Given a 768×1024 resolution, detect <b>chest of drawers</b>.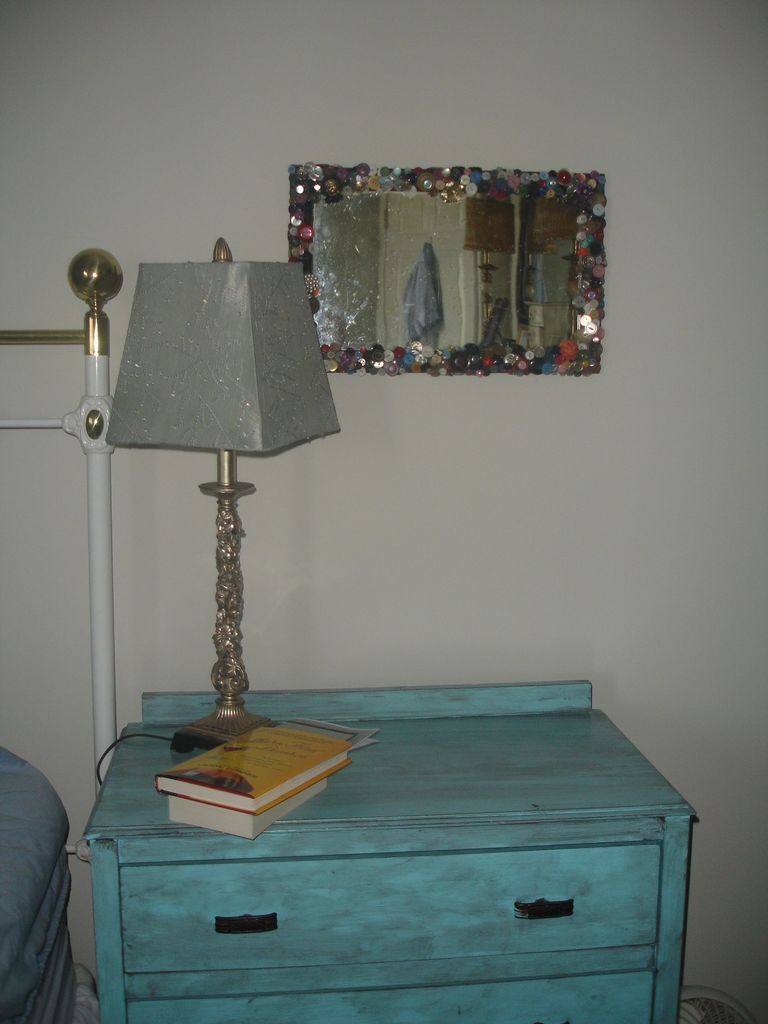
81, 680, 702, 1023.
